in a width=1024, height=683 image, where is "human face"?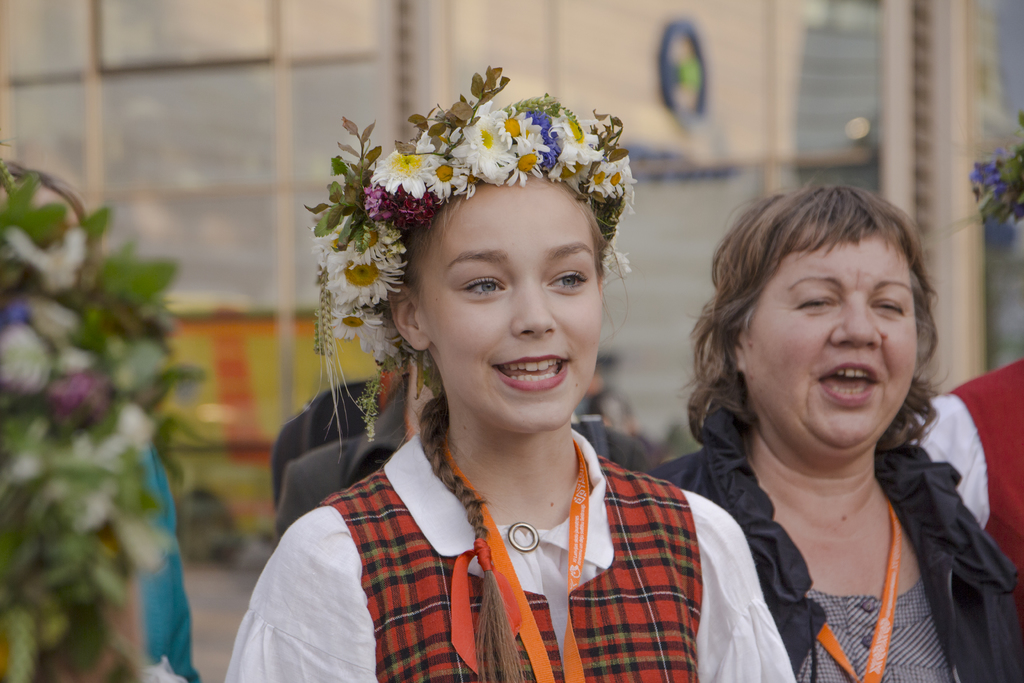
locate(420, 179, 602, 434).
